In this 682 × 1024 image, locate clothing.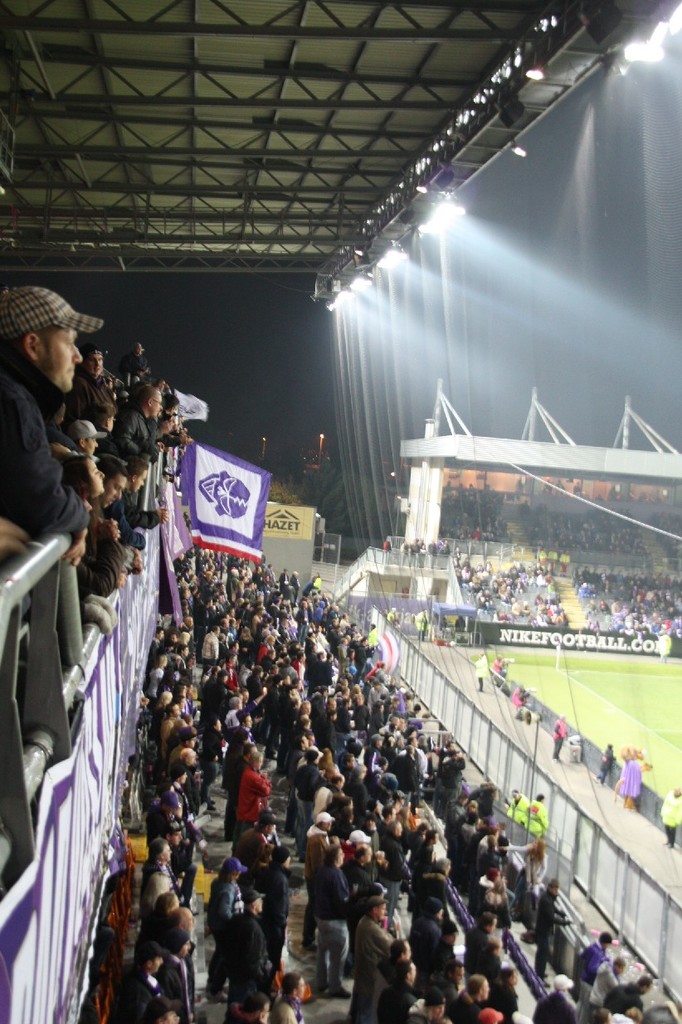
Bounding box: (left=290, top=762, right=328, bottom=808).
